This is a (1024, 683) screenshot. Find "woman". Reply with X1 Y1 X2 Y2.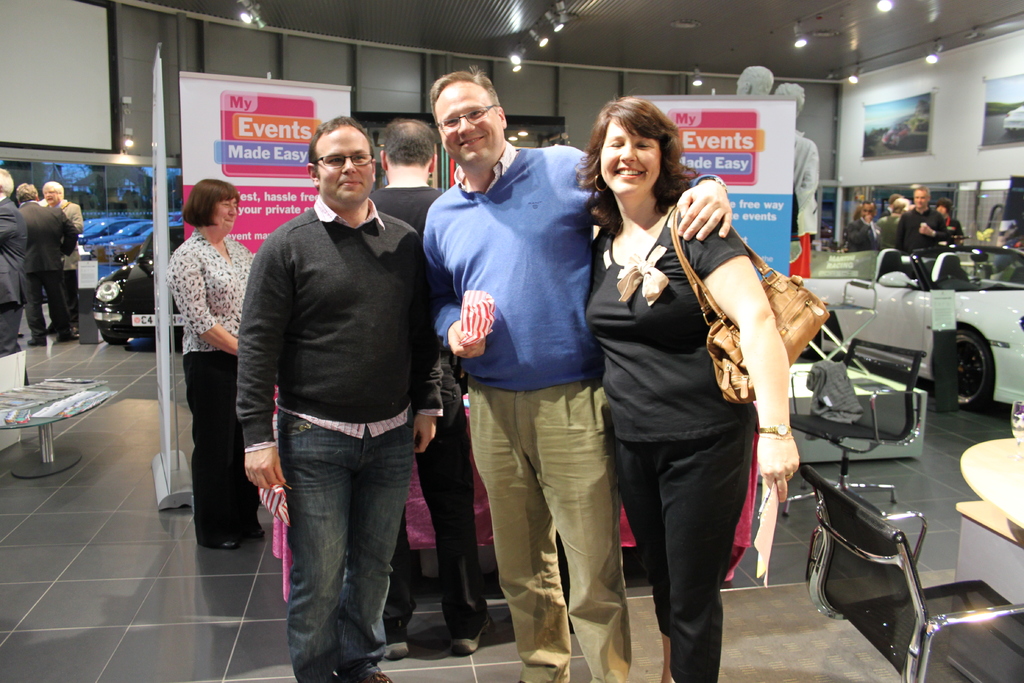
590 94 783 682.
